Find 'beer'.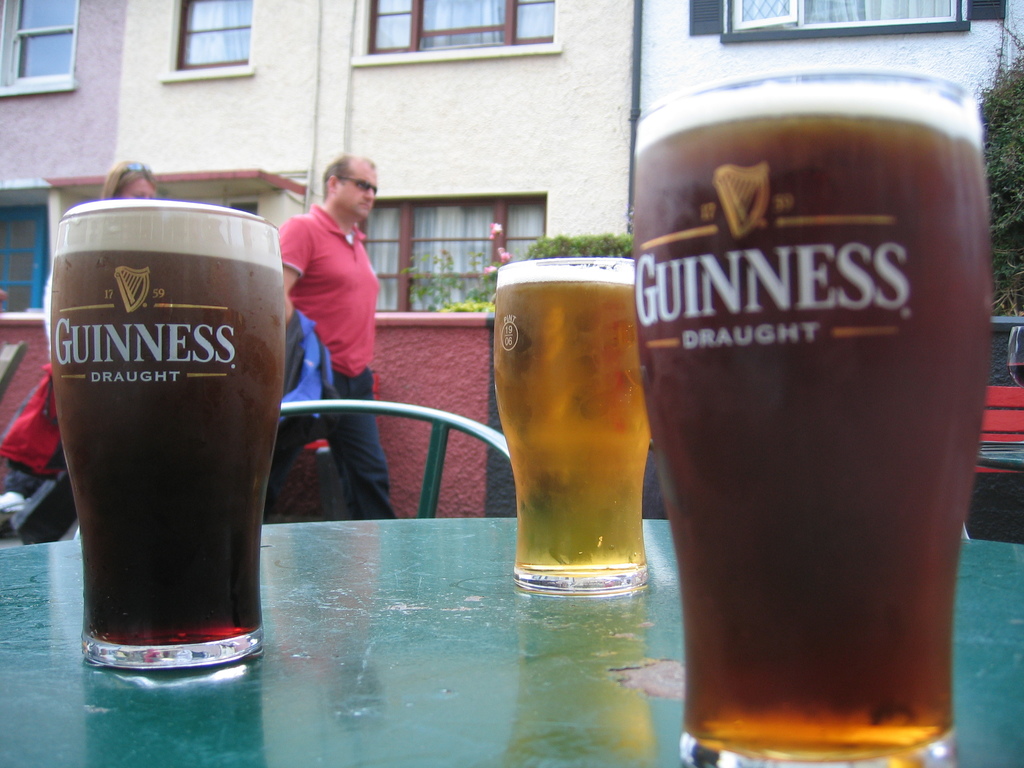
{"x1": 42, "y1": 195, "x2": 286, "y2": 629}.
